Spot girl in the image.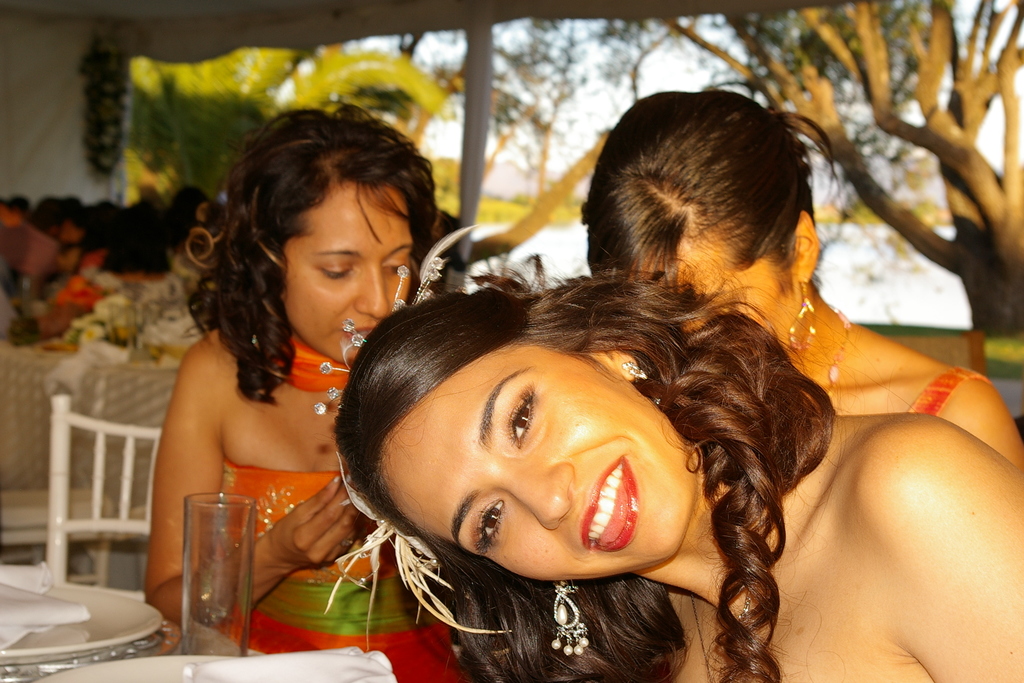
girl found at (x1=148, y1=103, x2=452, y2=682).
